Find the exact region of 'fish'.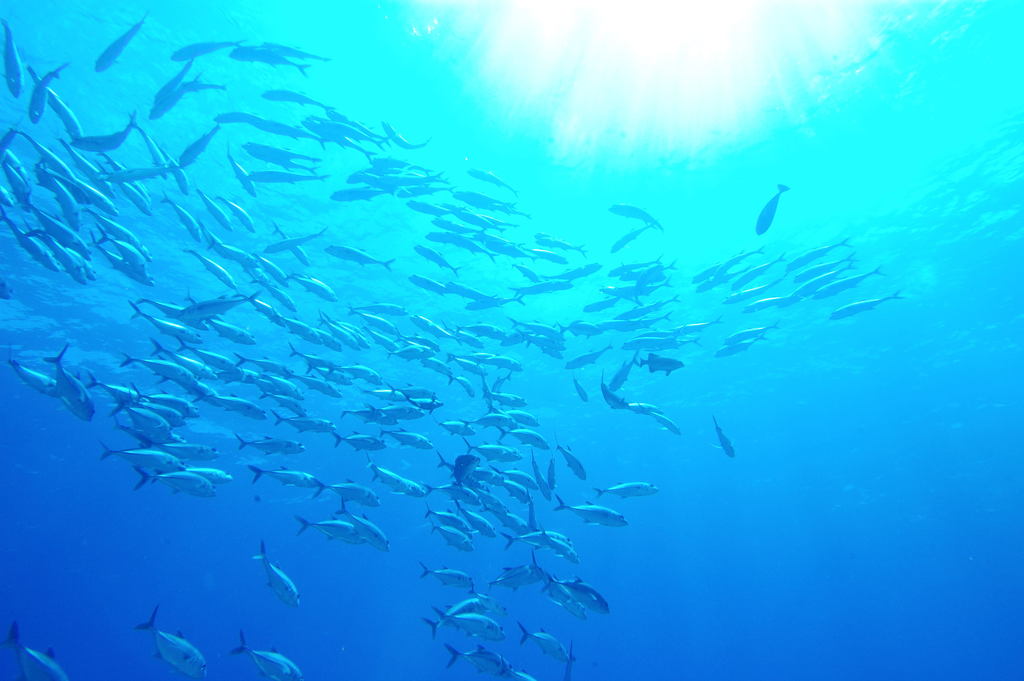
Exact region: 214, 111, 260, 125.
